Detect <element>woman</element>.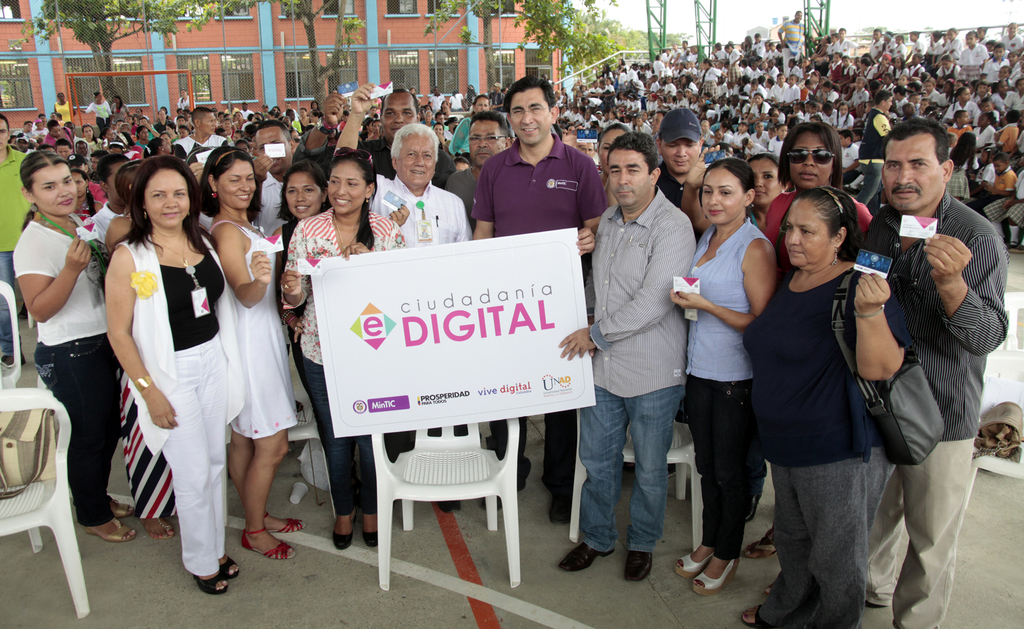
Detected at bbox(666, 152, 782, 597).
